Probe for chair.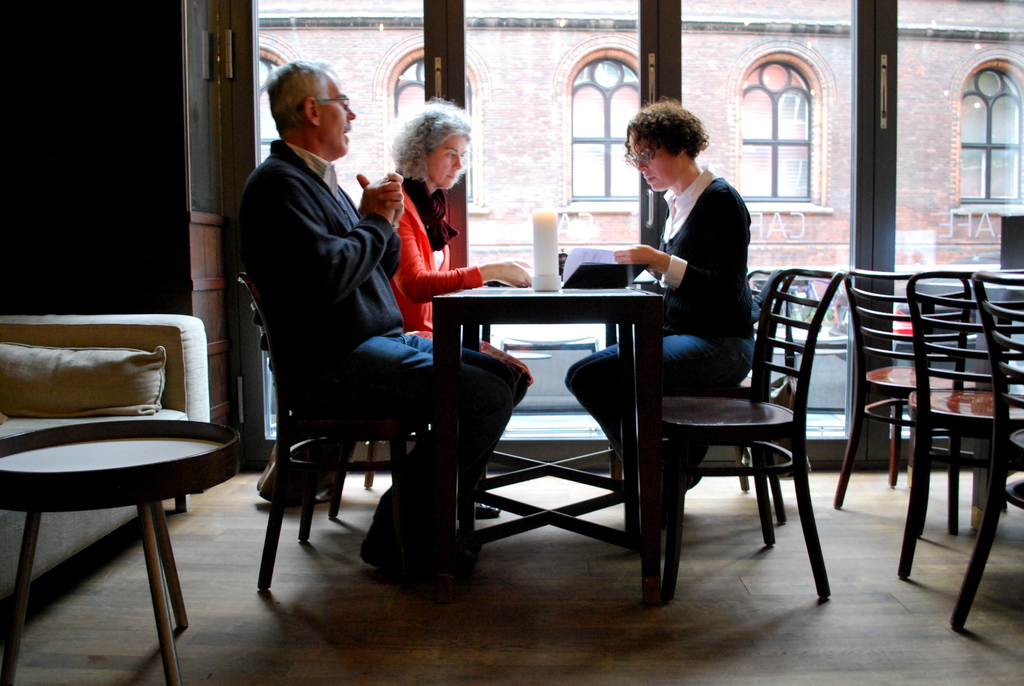
Probe result: crop(232, 263, 461, 593).
